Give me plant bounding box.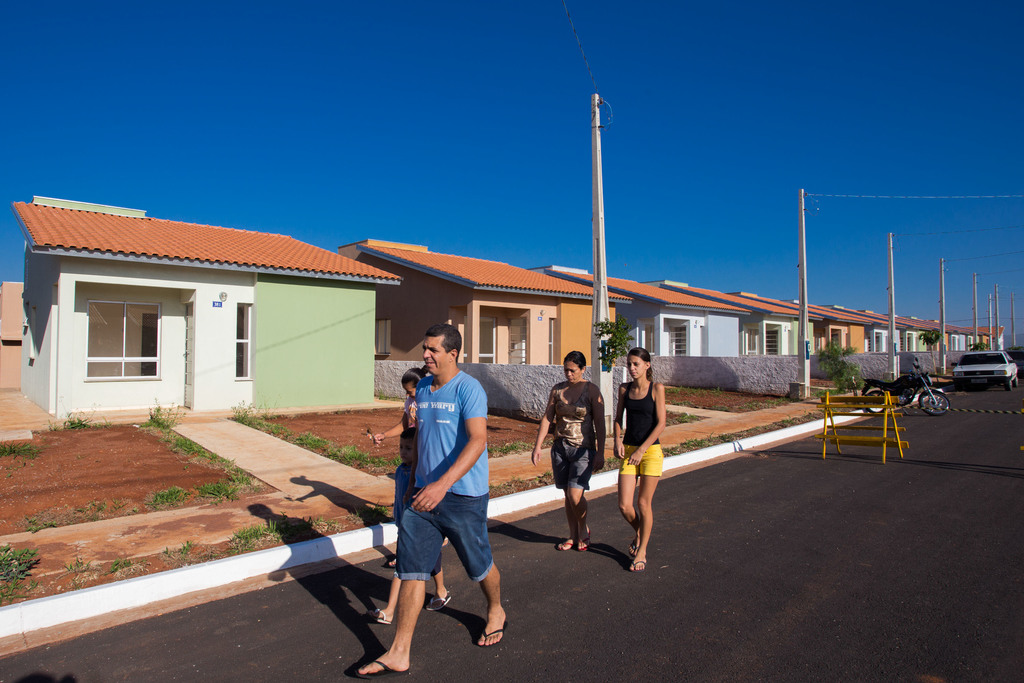
(0,439,45,459).
